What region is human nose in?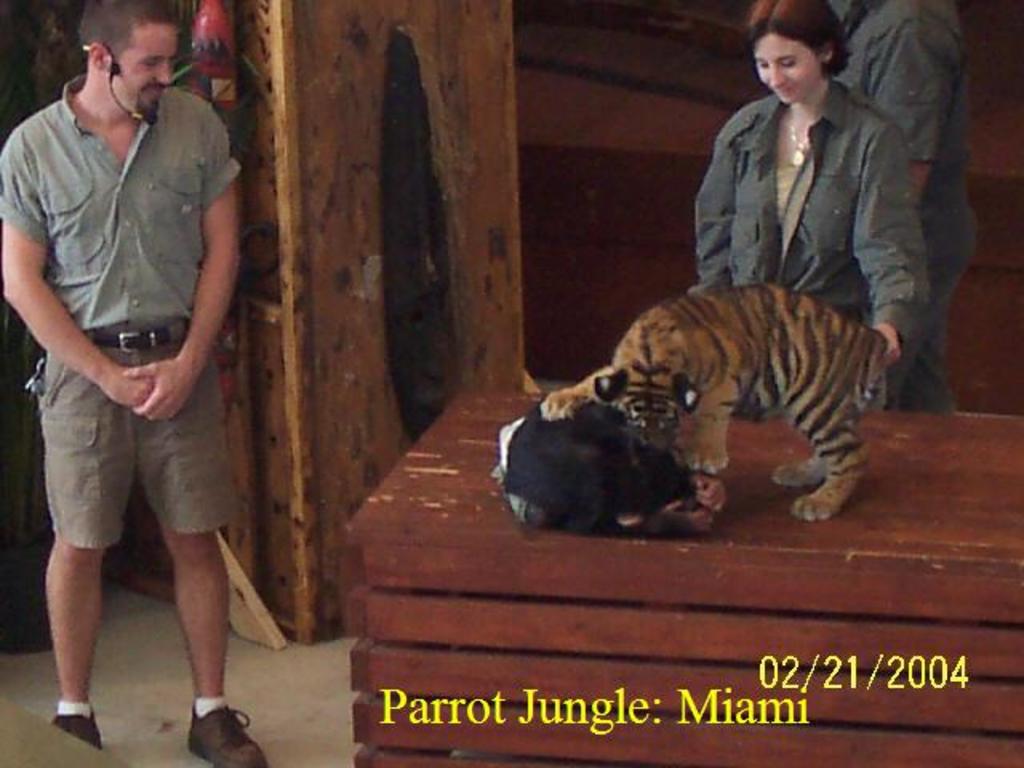
locate(154, 56, 171, 90).
